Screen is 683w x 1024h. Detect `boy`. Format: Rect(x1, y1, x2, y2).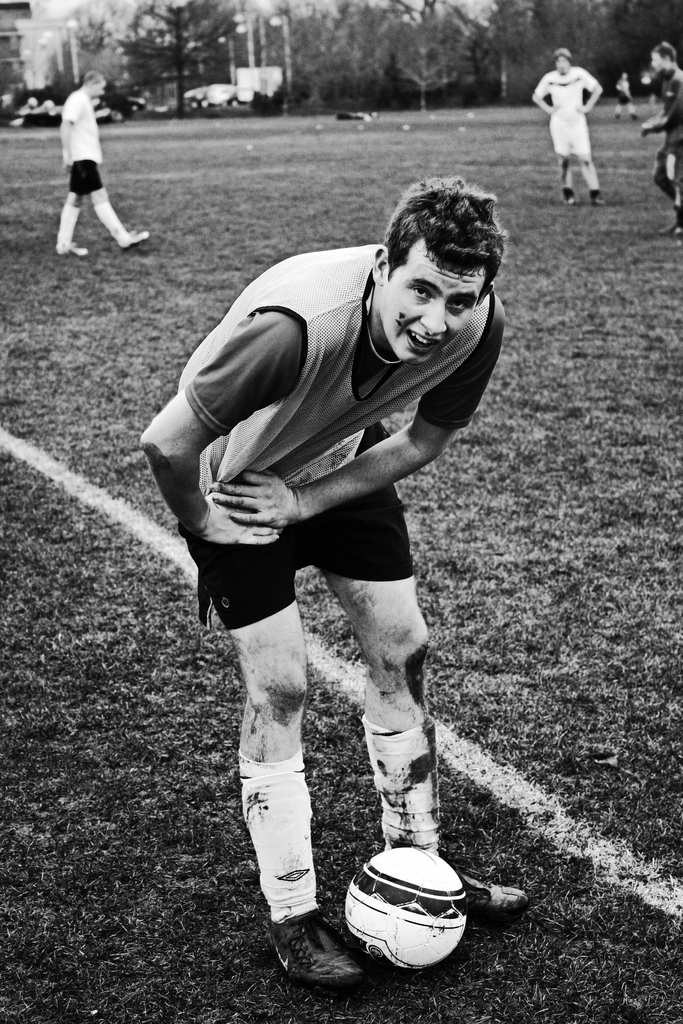
Rect(145, 160, 572, 979).
